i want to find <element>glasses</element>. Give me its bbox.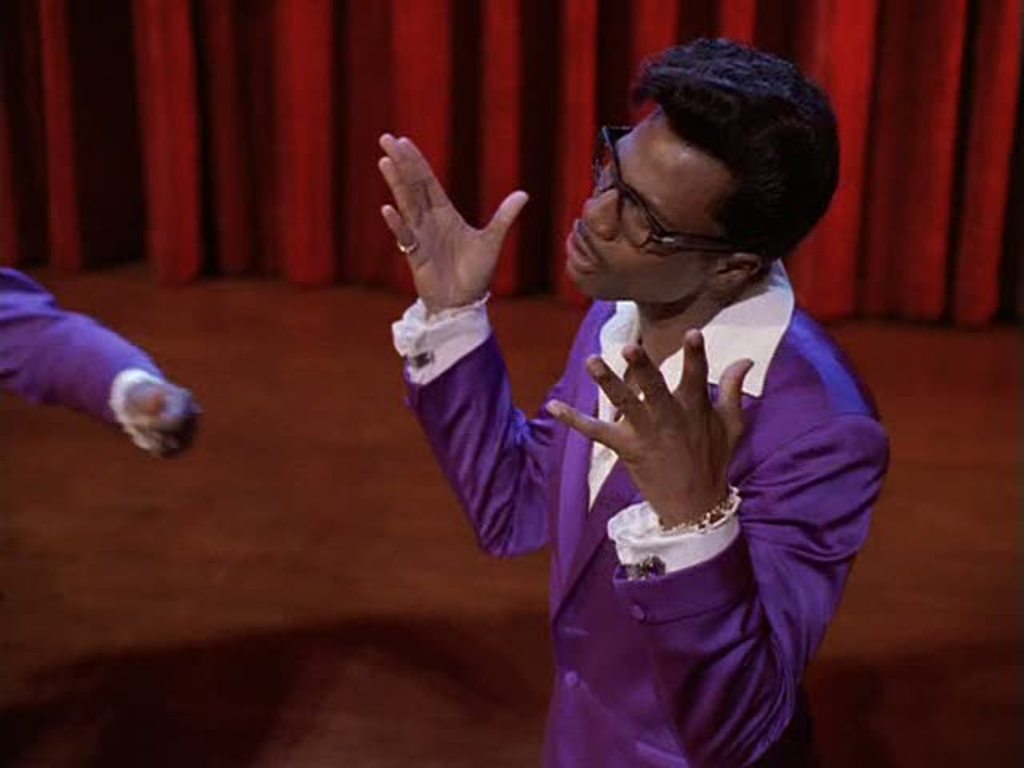
[578,125,750,251].
